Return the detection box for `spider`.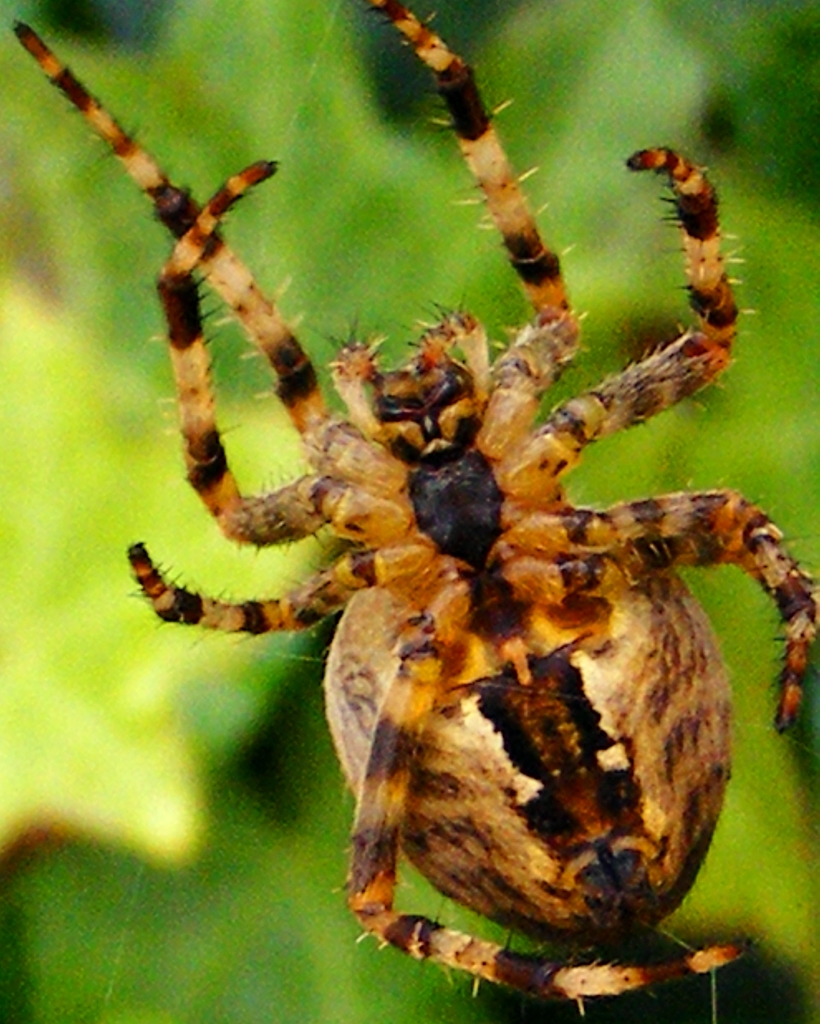
x1=8, y1=0, x2=819, y2=1012.
